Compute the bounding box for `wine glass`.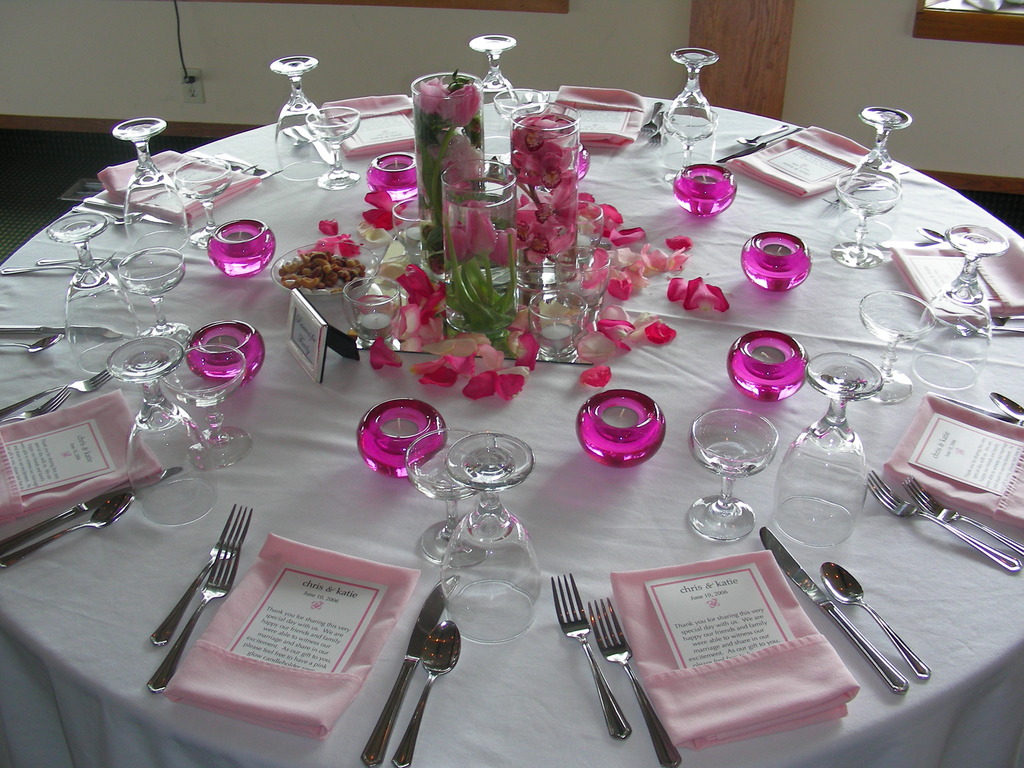
box=[774, 355, 892, 555].
